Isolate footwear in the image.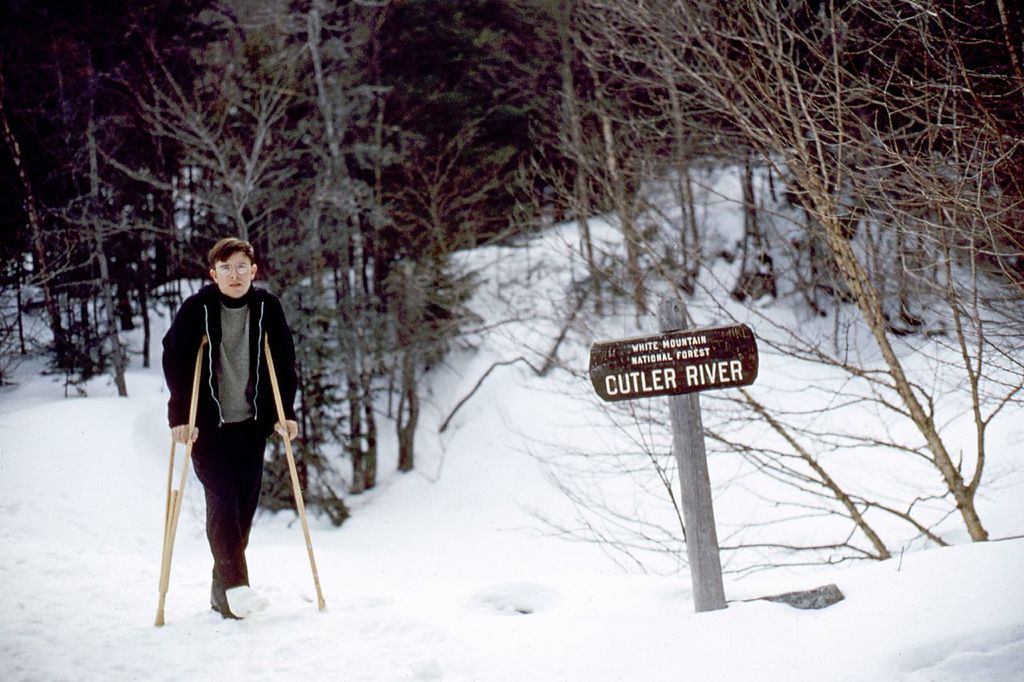
Isolated region: 218 582 242 619.
